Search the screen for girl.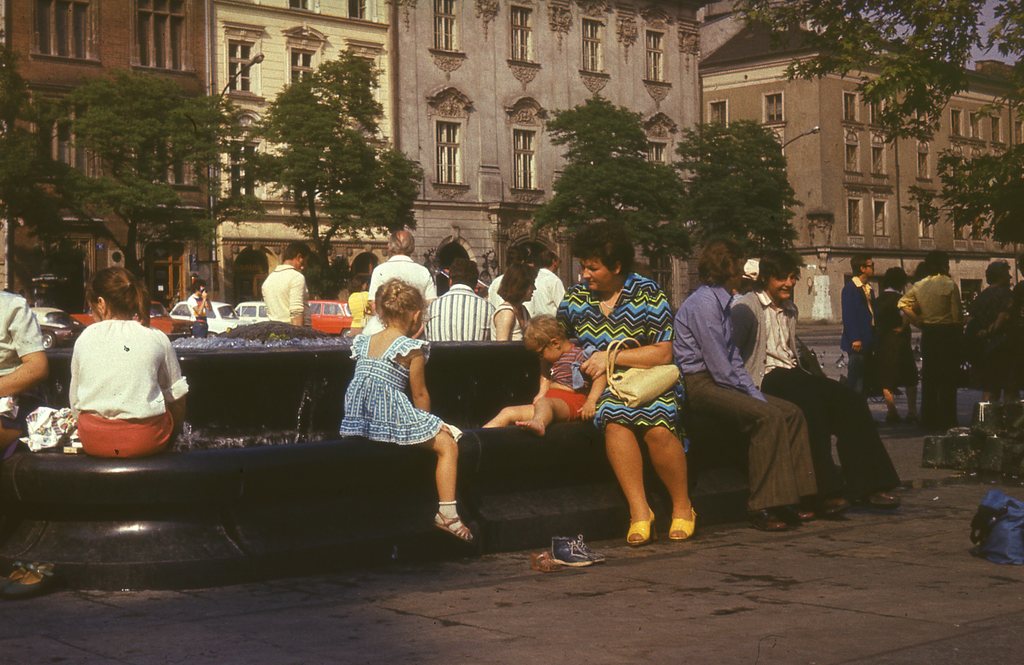
Found at locate(68, 265, 189, 458).
